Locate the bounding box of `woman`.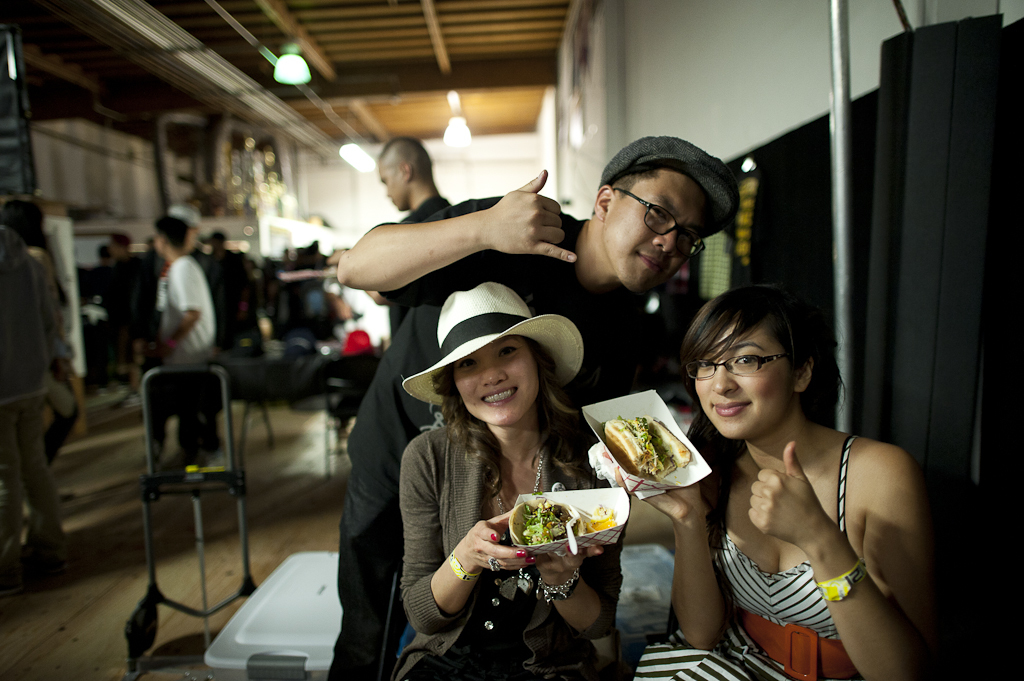
Bounding box: x1=398 y1=281 x2=630 y2=680.
